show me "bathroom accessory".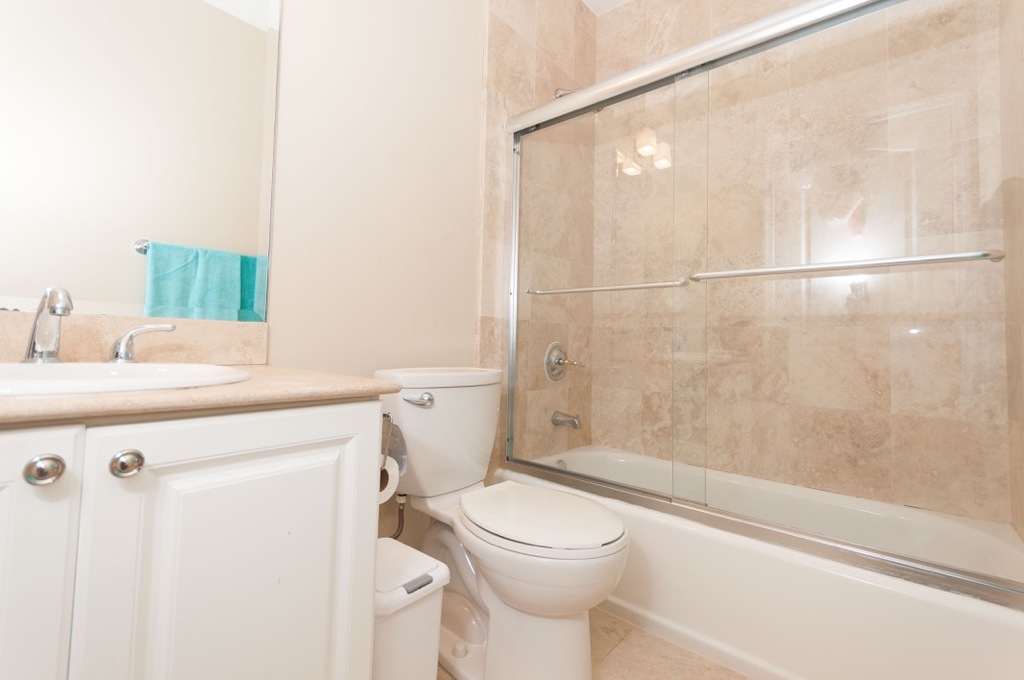
"bathroom accessory" is here: bbox=(10, 278, 88, 372).
